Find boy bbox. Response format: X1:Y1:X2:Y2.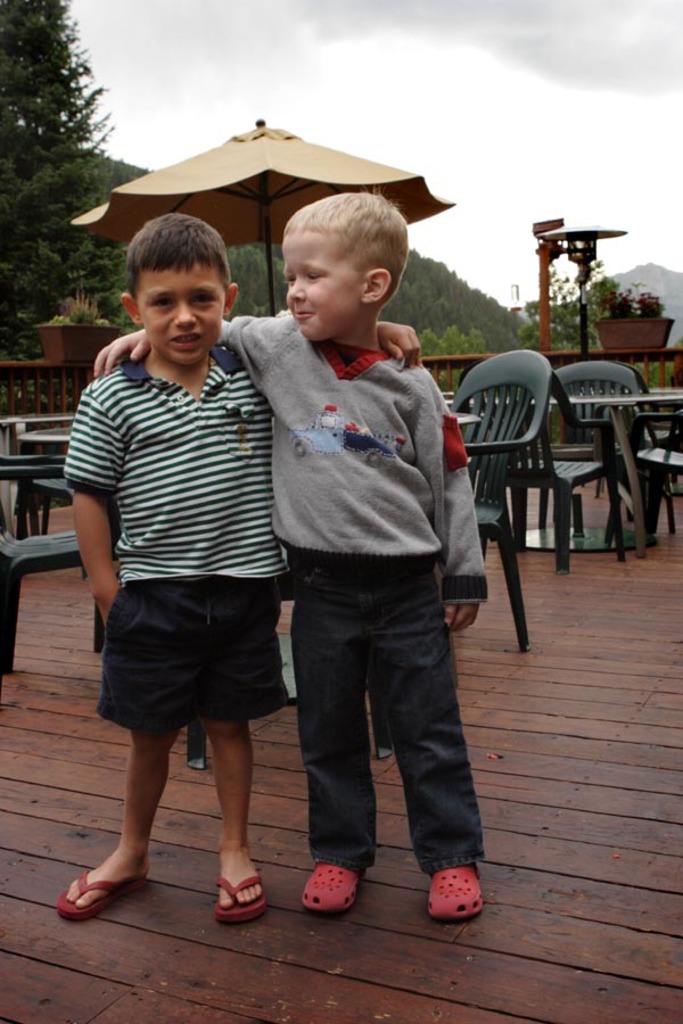
58:209:422:920.
